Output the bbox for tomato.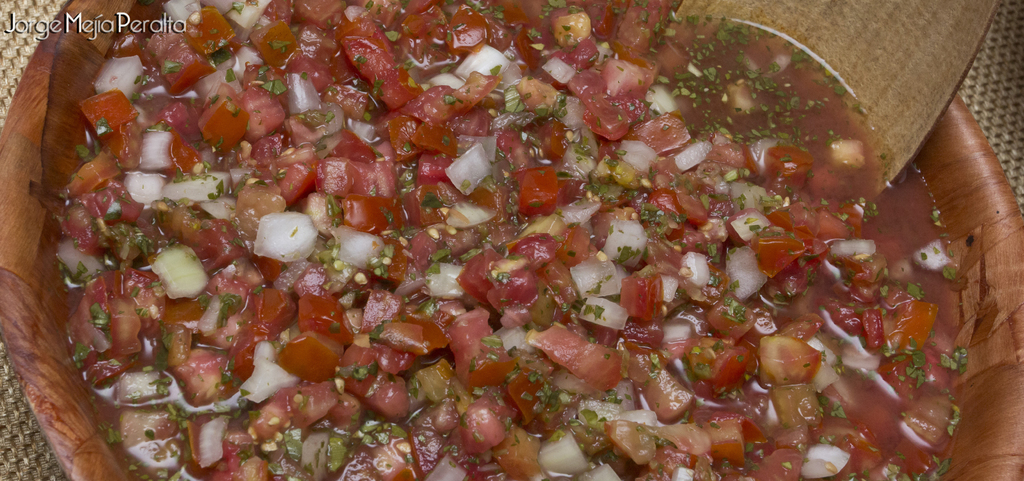
516, 169, 556, 224.
